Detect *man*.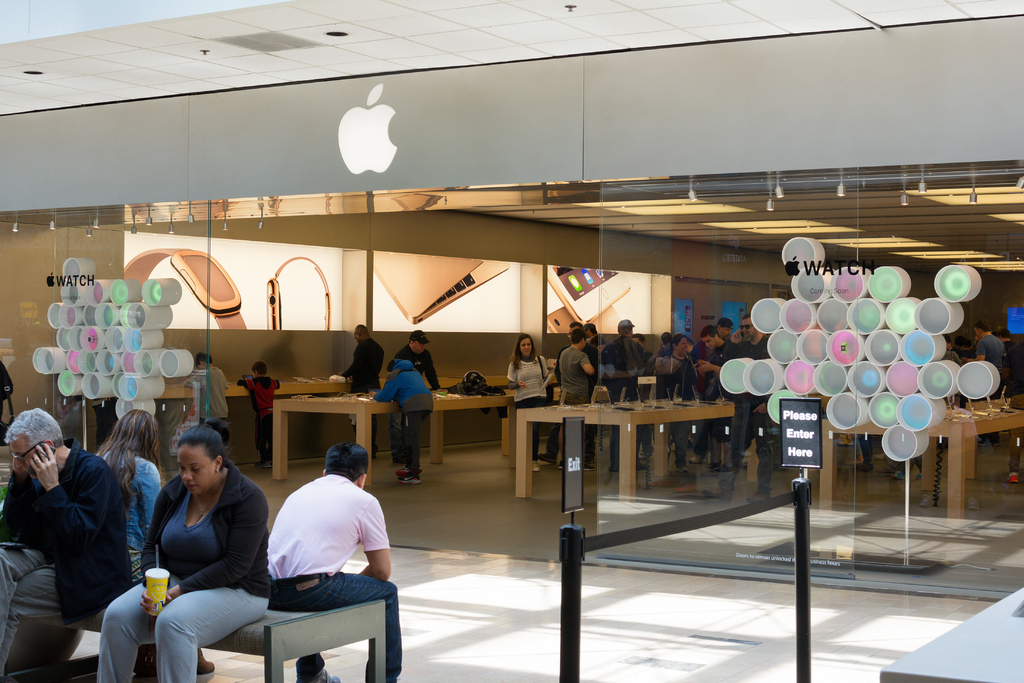
Detected at select_region(346, 322, 385, 395).
